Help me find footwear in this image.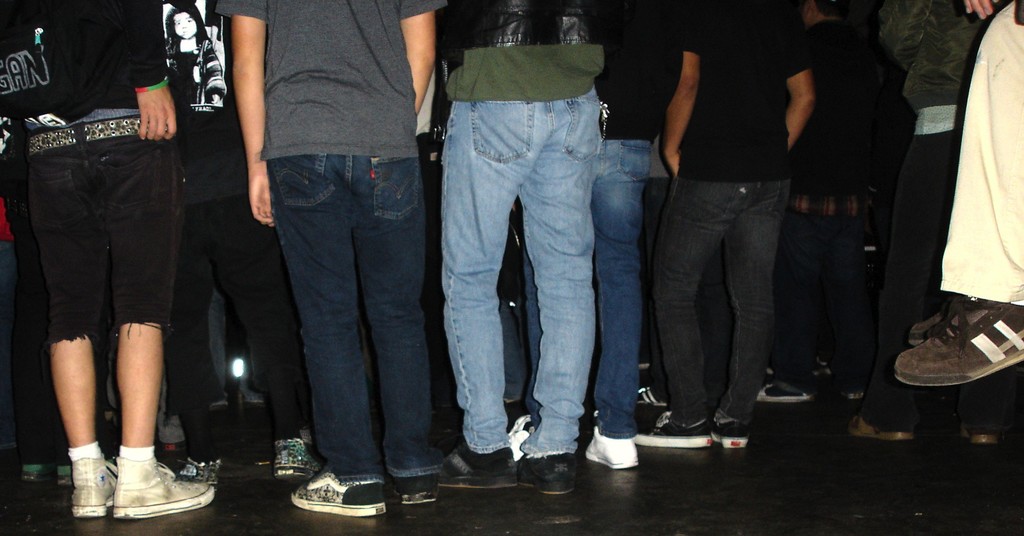
Found it: region(755, 371, 812, 402).
